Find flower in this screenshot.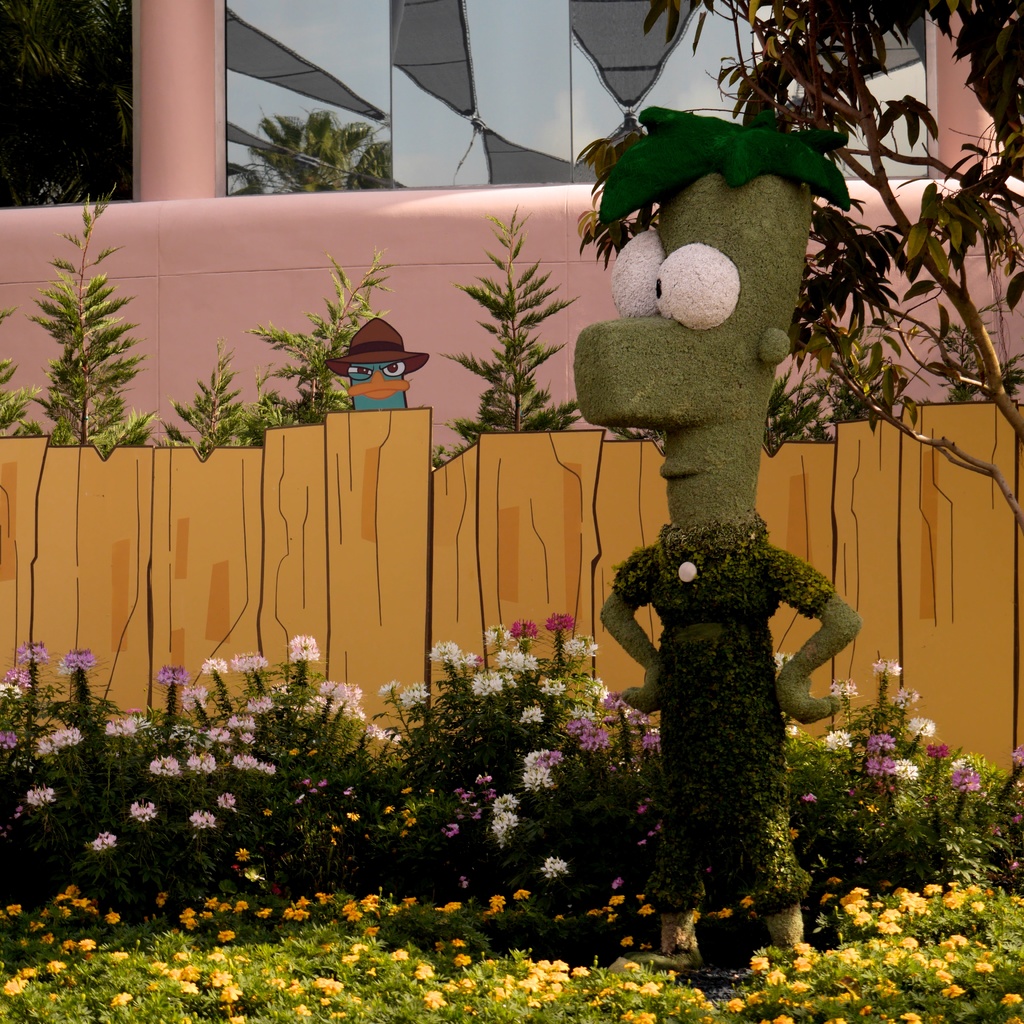
The bounding box for flower is (left=364, top=904, right=378, bottom=916).
